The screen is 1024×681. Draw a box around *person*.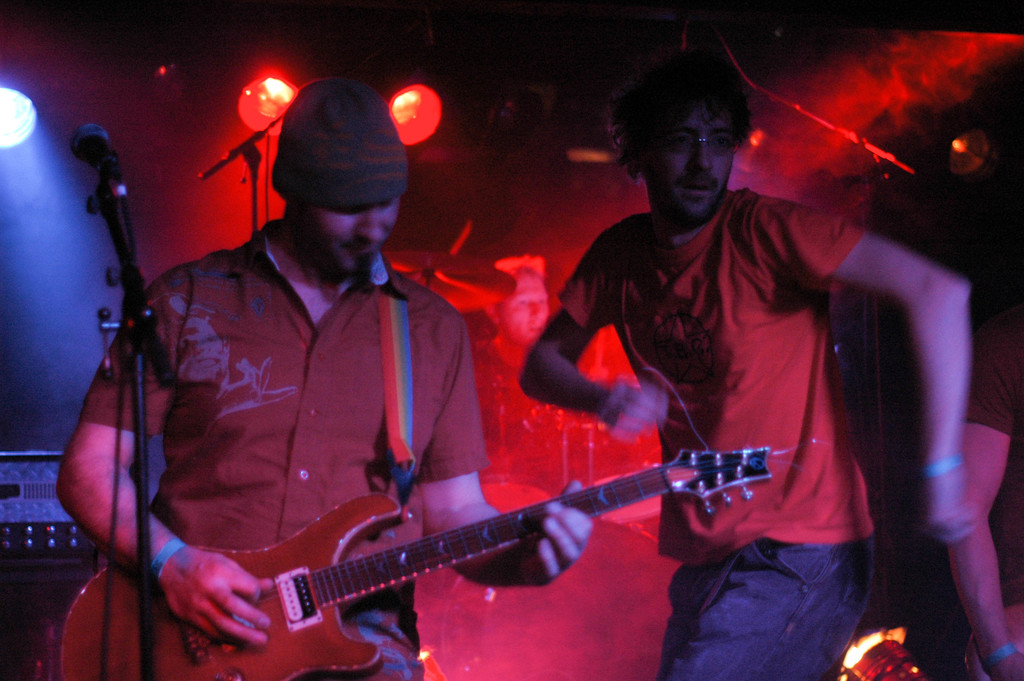
<box>115,85,530,660</box>.
